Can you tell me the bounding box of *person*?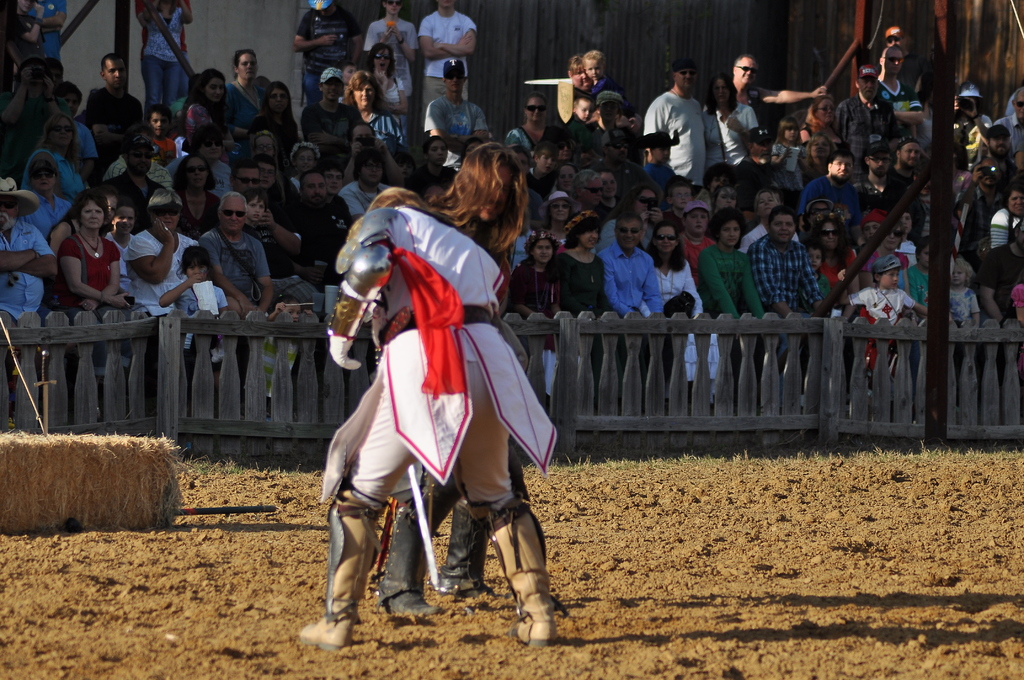
<region>753, 203, 820, 344</region>.
